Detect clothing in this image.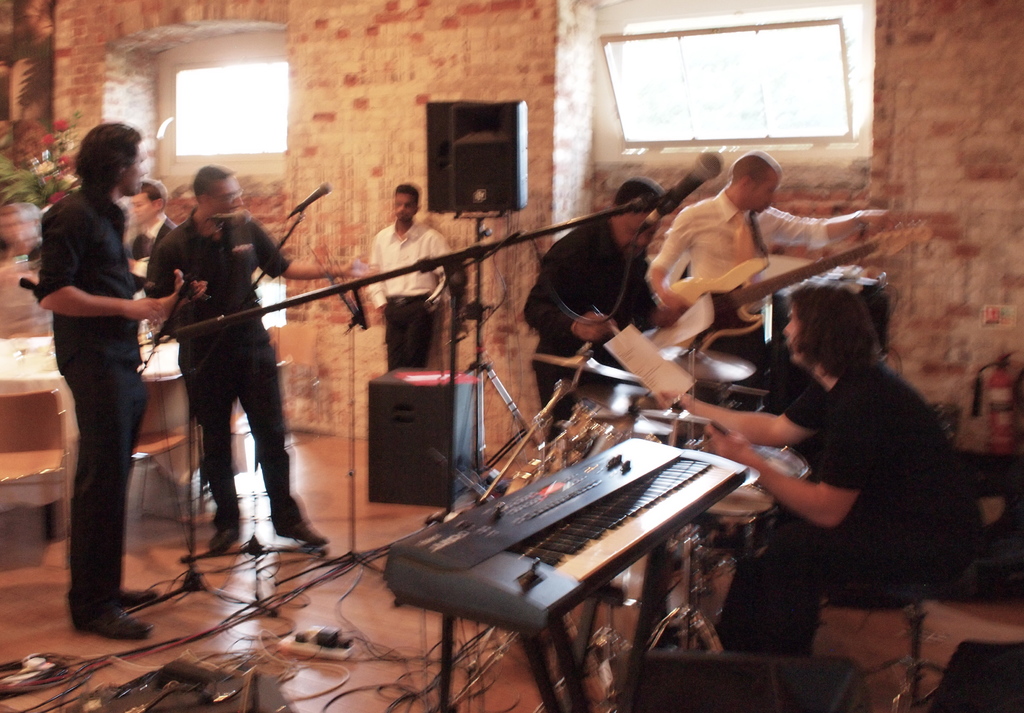
Detection: 650:188:836:393.
